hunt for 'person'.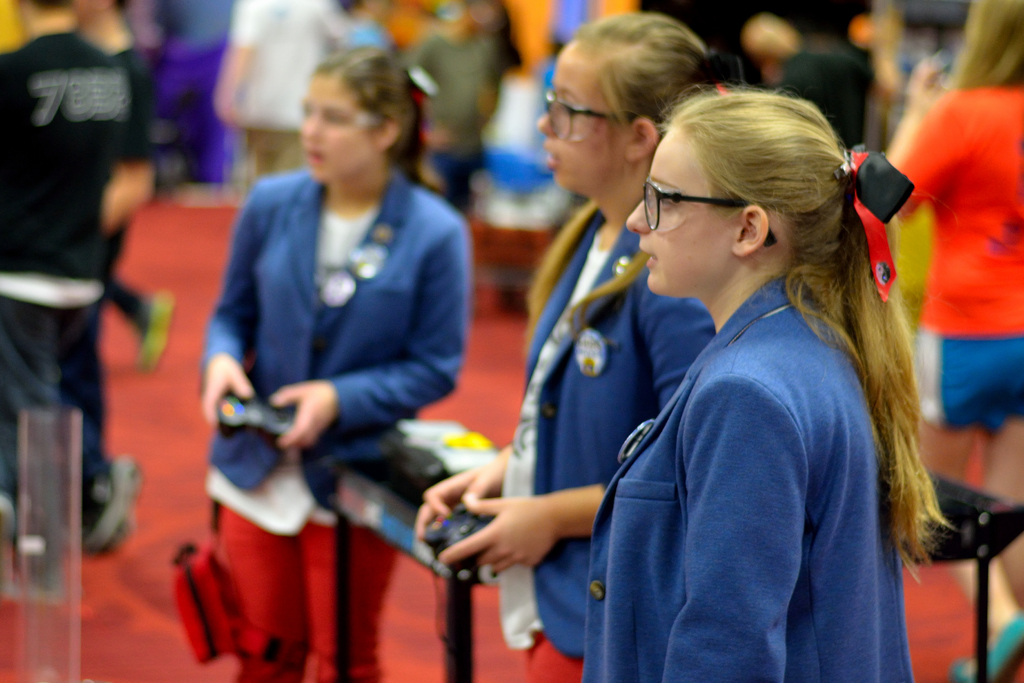
Hunted down at BBox(0, 3, 157, 566).
